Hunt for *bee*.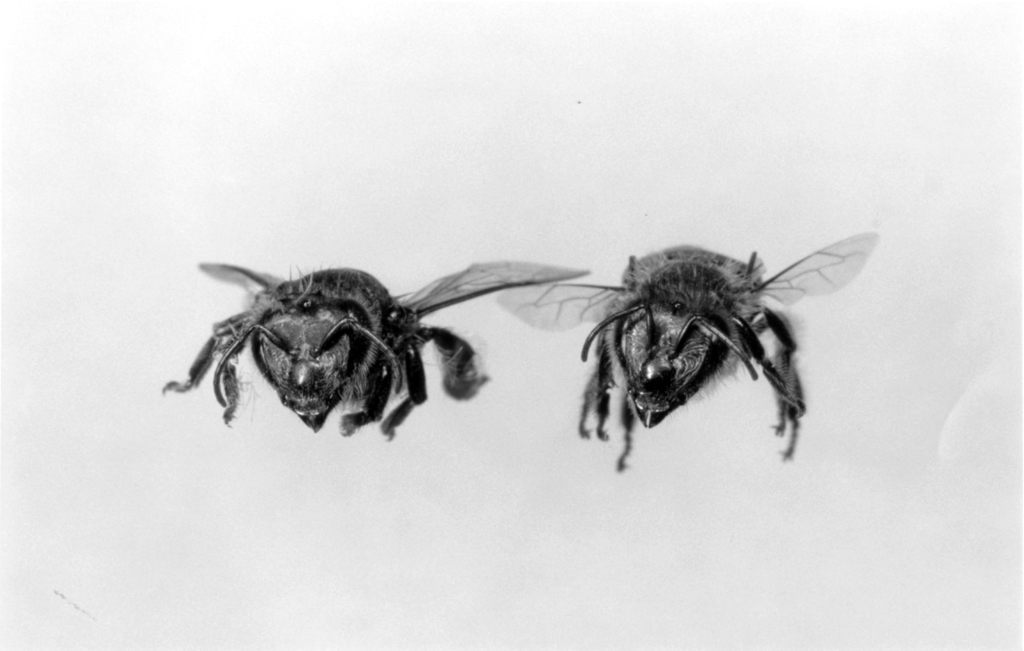
Hunted down at left=566, top=229, right=863, bottom=480.
